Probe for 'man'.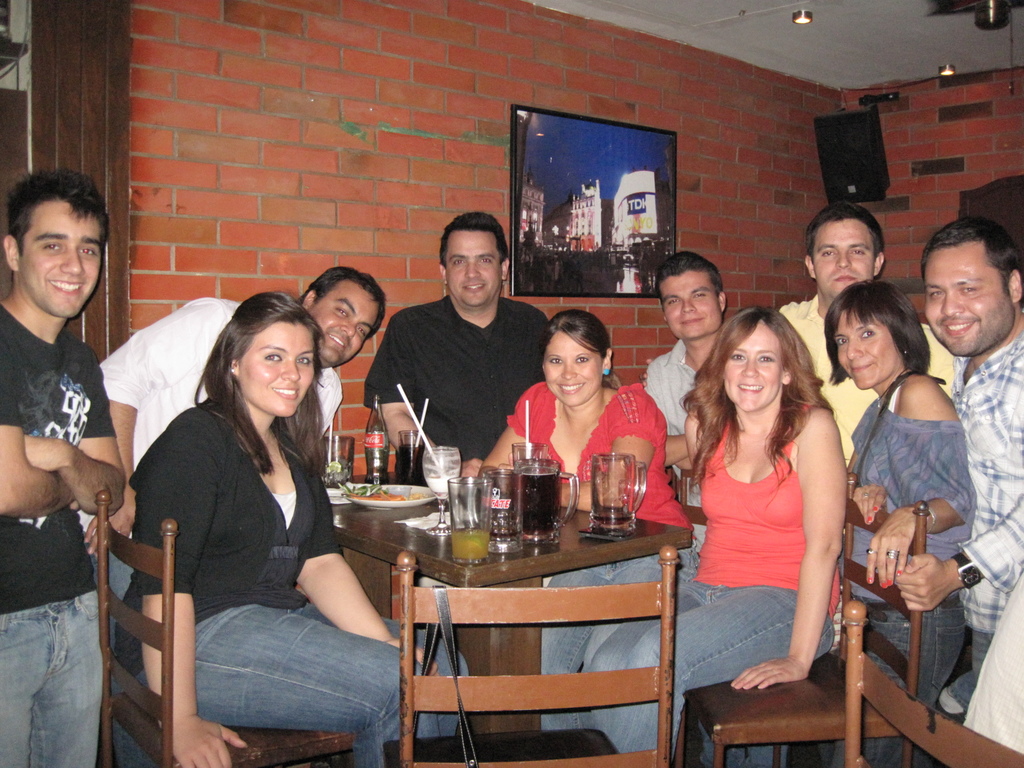
Probe result: (x1=96, y1=263, x2=387, y2=767).
